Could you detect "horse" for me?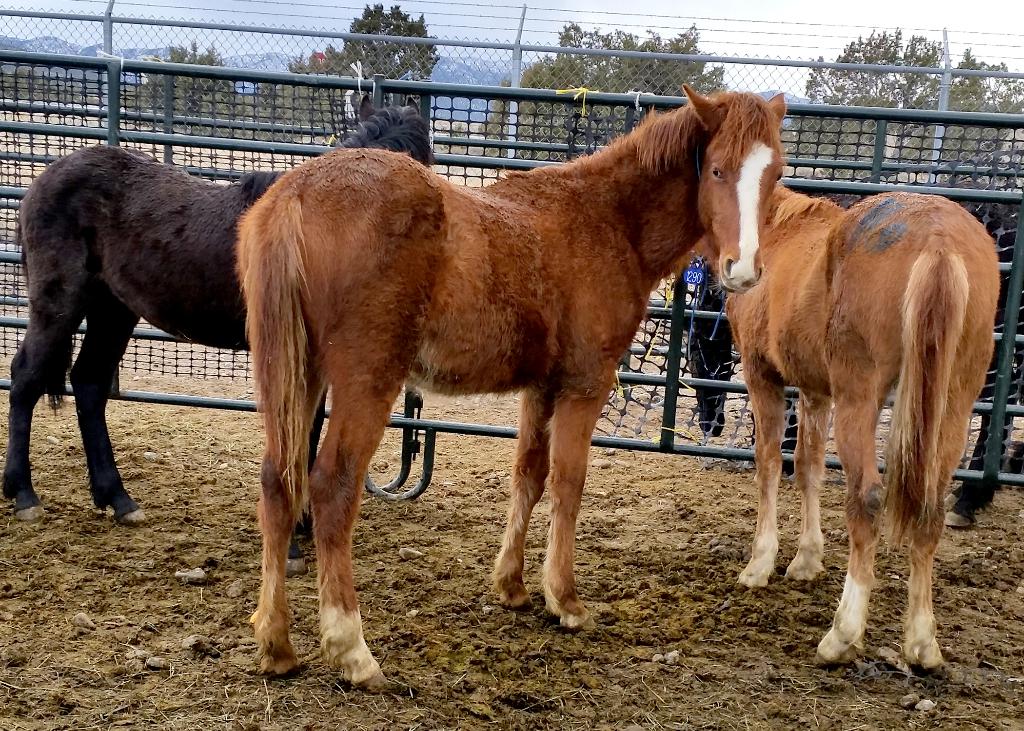
Detection result: (left=0, top=90, right=435, bottom=583).
